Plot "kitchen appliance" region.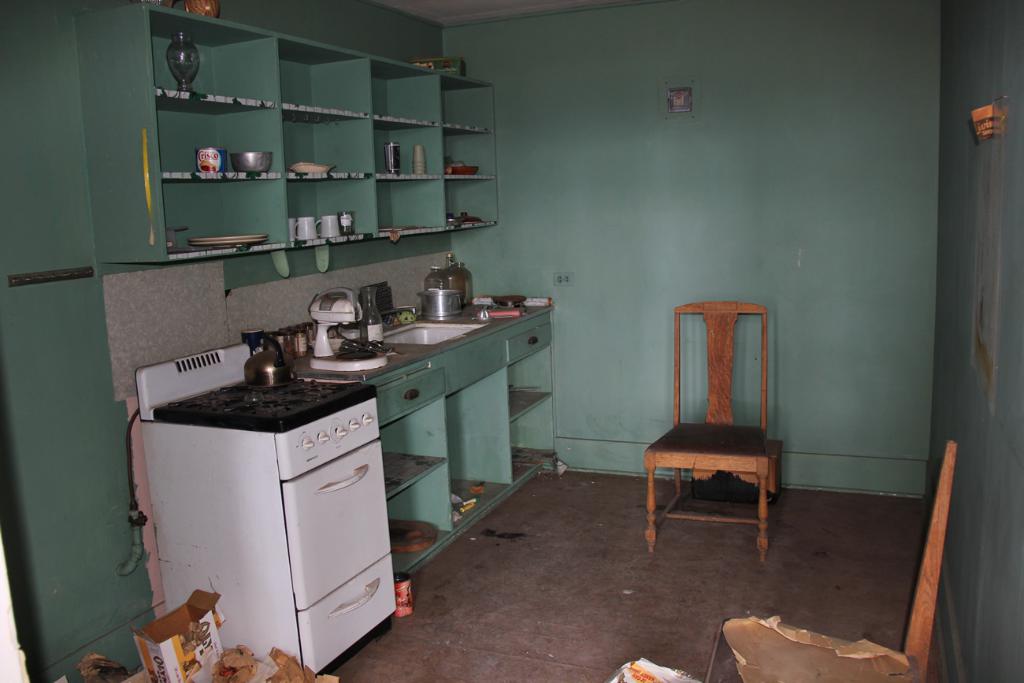
Plotted at (x1=325, y1=213, x2=338, y2=237).
